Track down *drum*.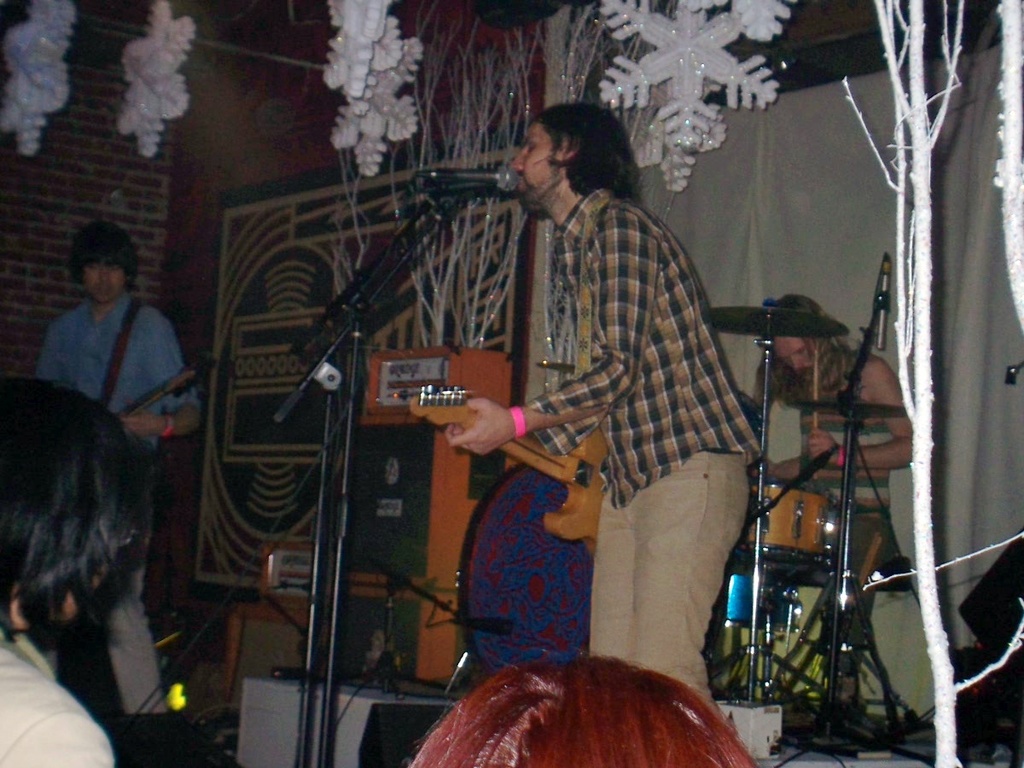
Tracked to [x1=458, y1=460, x2=595, y2=678].
